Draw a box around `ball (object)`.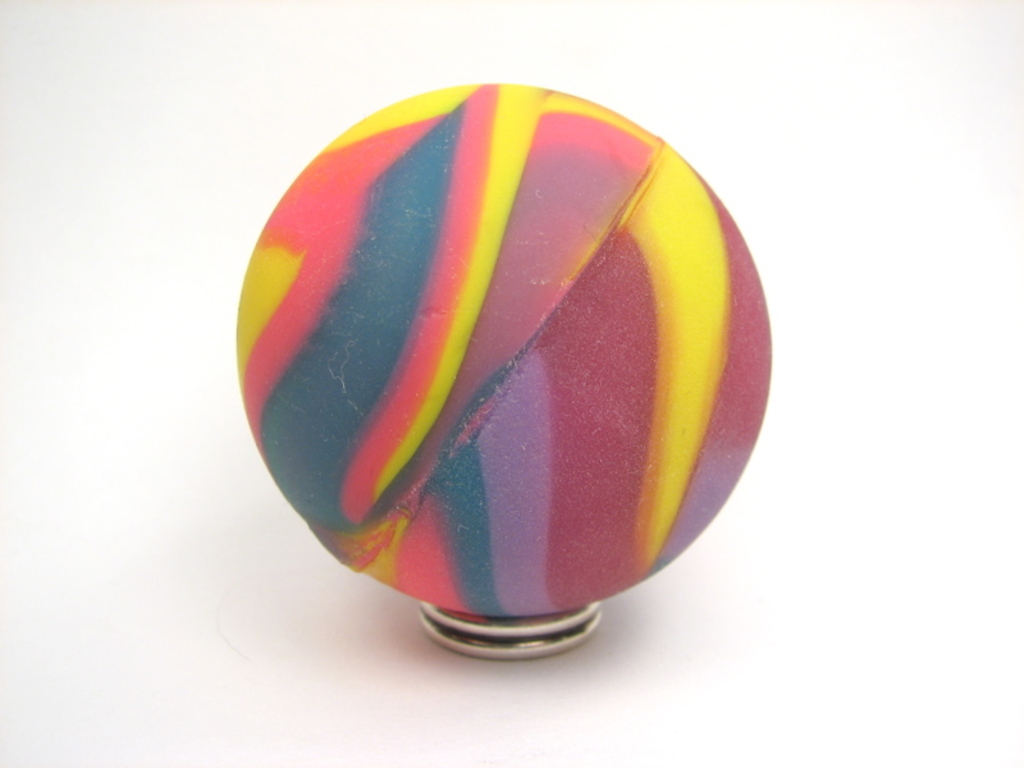
region(234, 79, 774, 617).
